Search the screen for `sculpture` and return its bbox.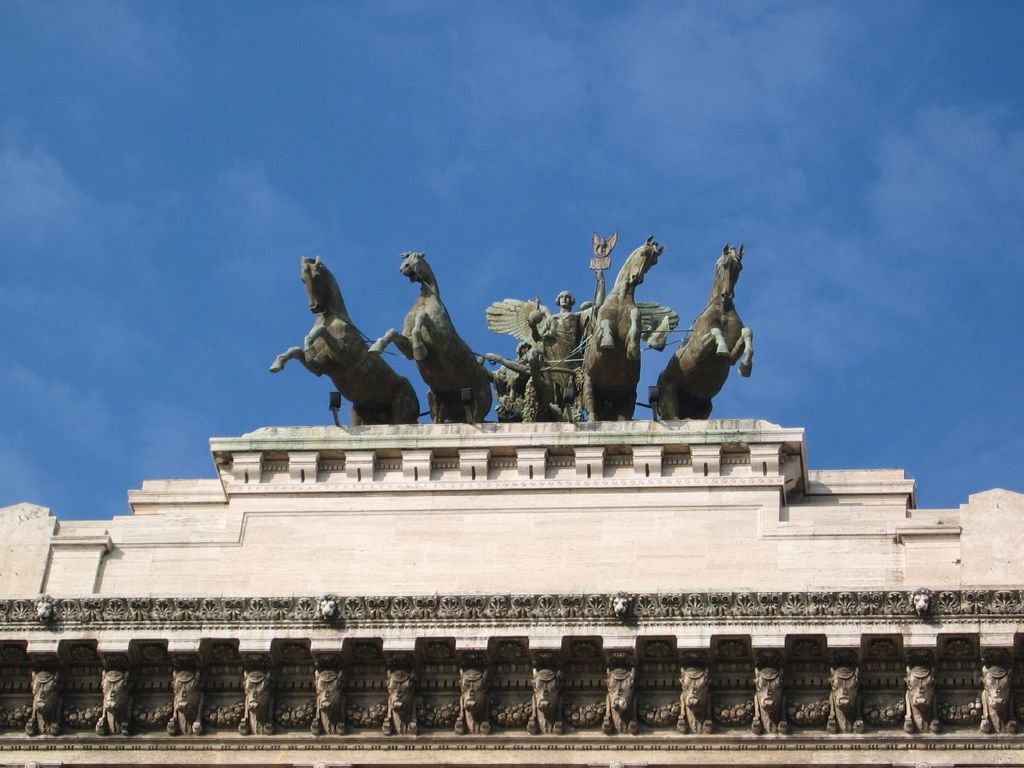
Found: x1=242, y1=668, x2=276, y2=738.
